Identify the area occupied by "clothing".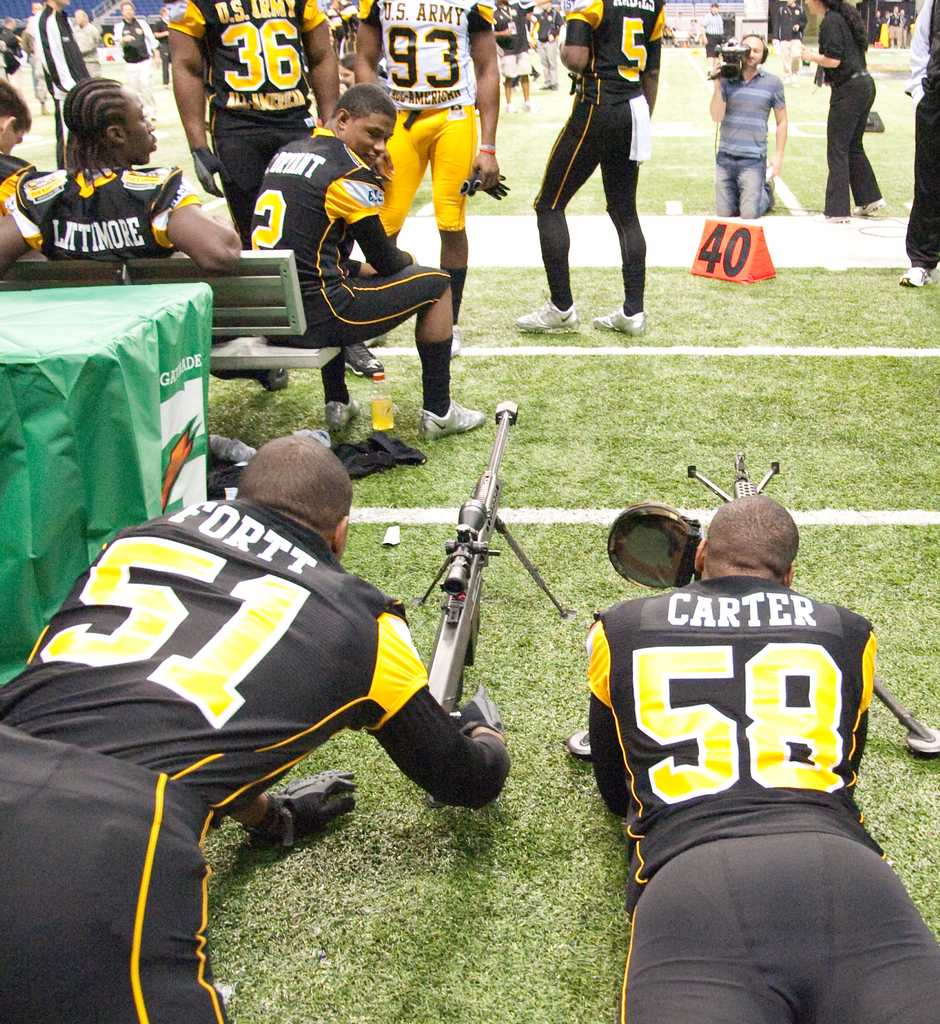
Area: {"left": 165, "top": 0, "right": 332, "bottom": 252}.
